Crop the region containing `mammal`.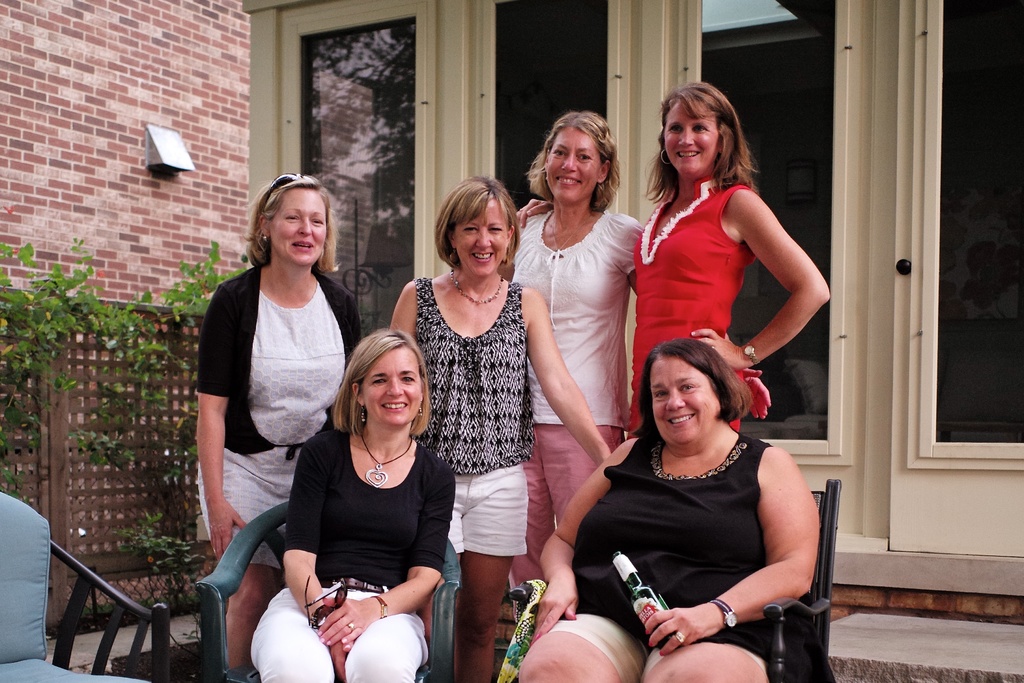
Crop region: 195, 171, 362, 682.
